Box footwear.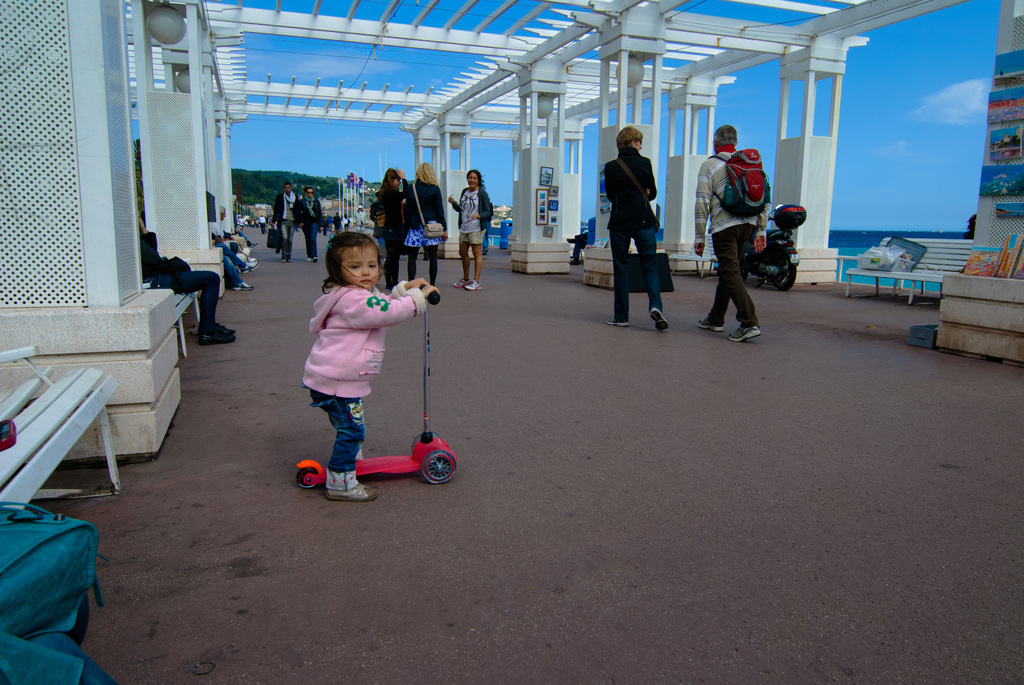
[321,484,383,503].
